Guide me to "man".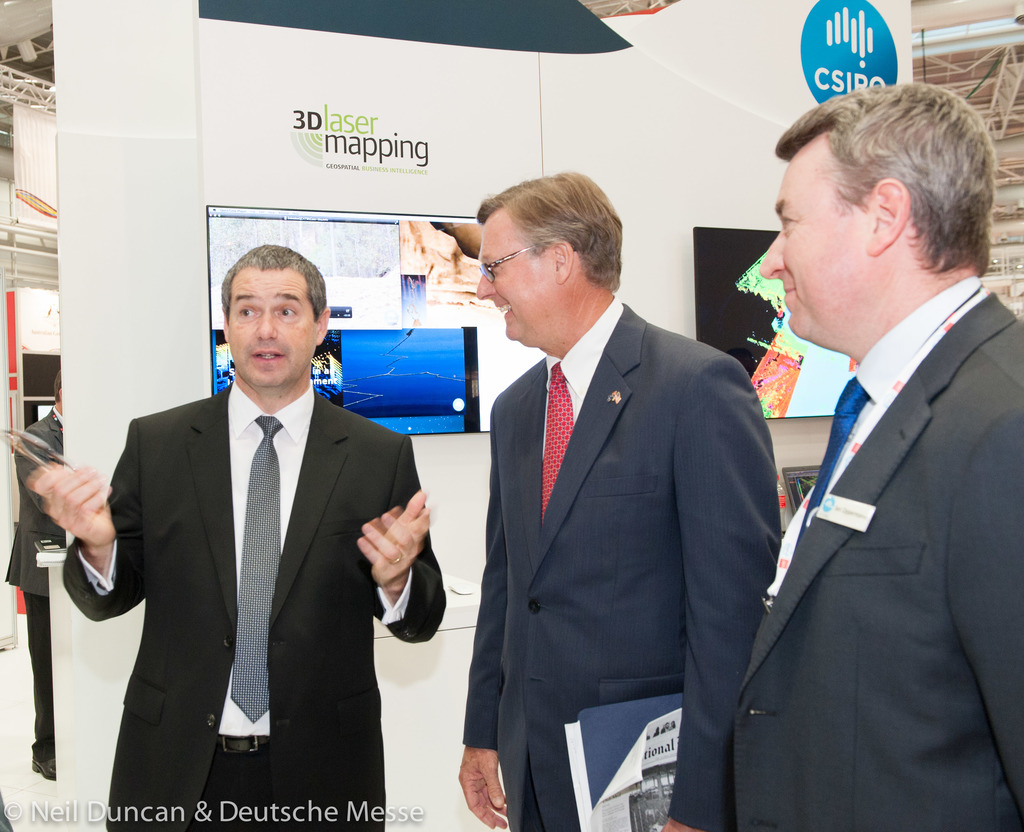
Guidance: l=723, t=69, r=1023, b=831.
